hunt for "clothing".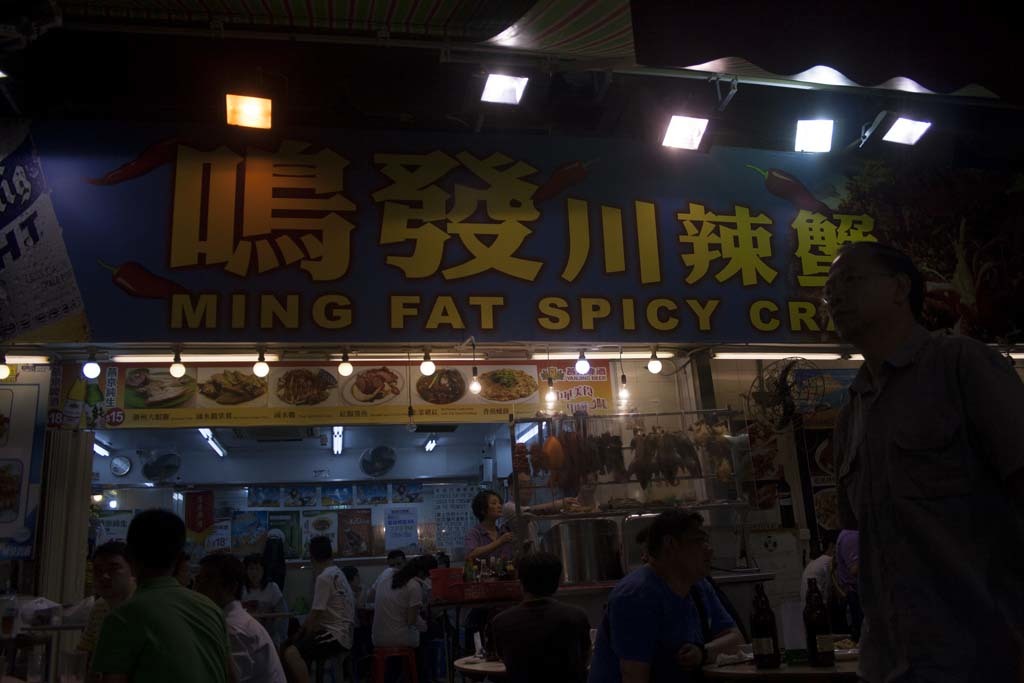
Hunted down at <bbox>313, 564, 352, 667</bbox>.
